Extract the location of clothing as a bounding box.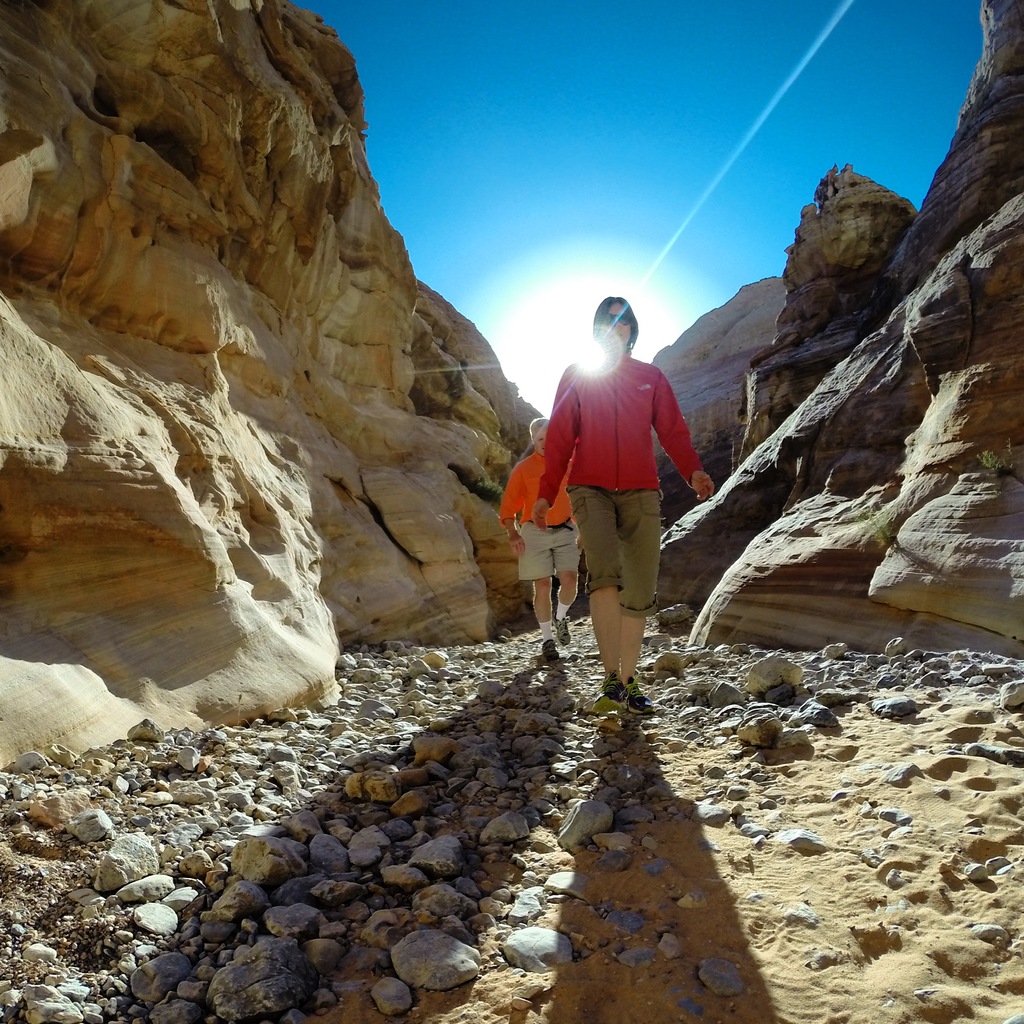
region(493, 442, 586, 580).
